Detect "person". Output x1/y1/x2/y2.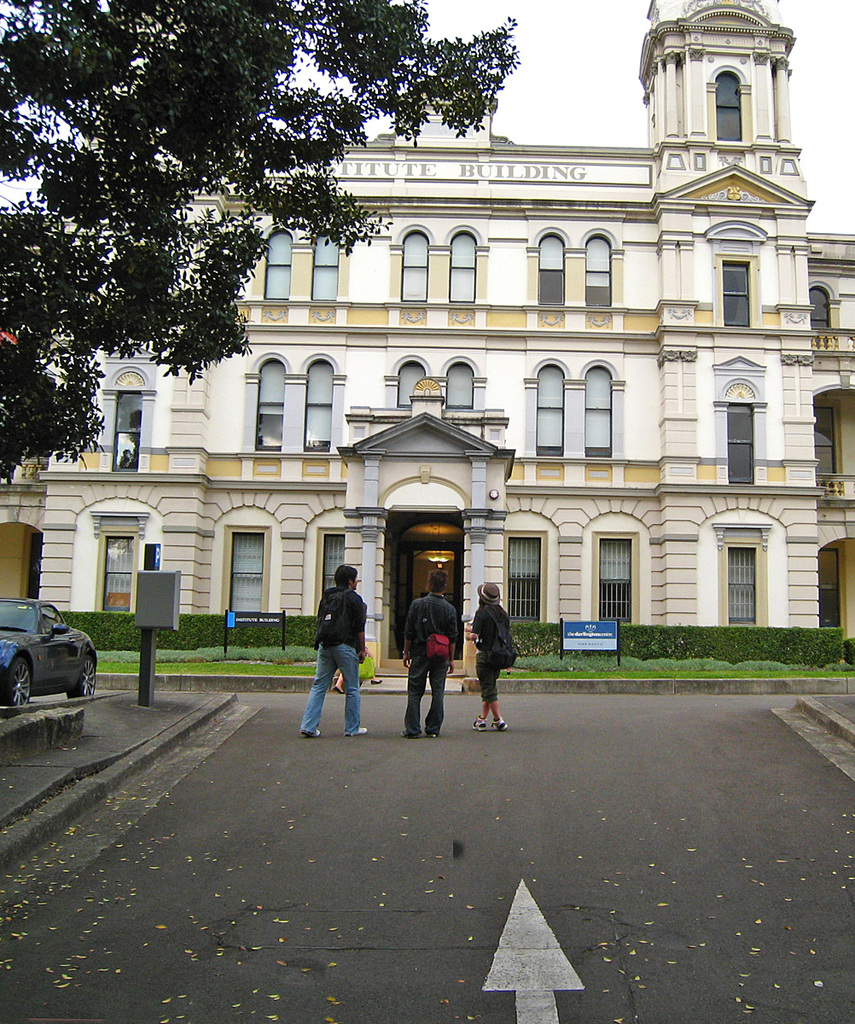
329/648/382/692.
